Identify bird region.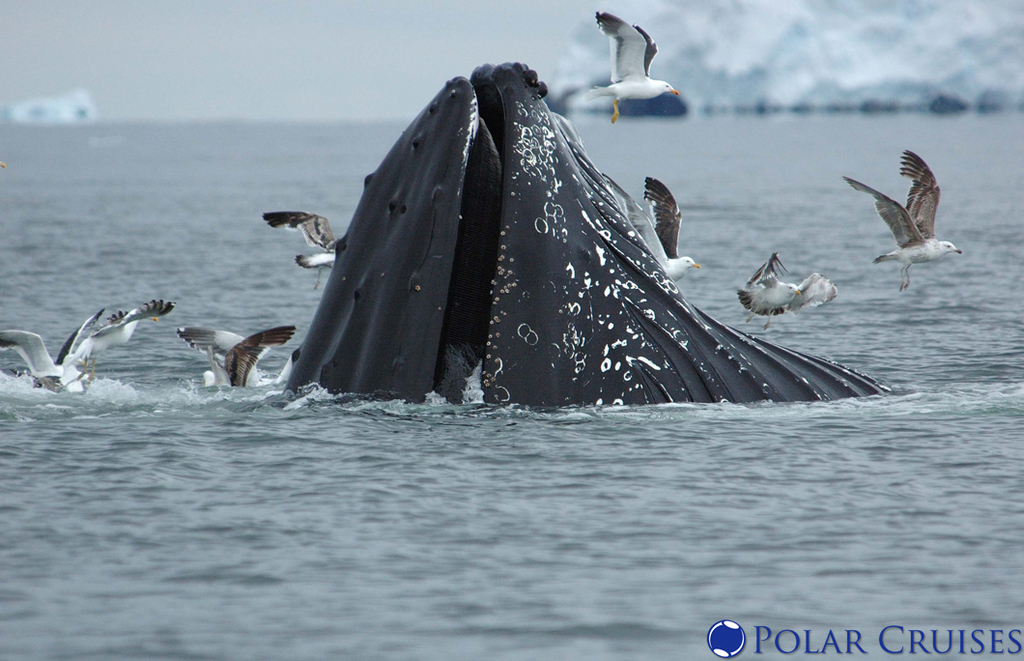
Region: left=262, top=206, right=338, bottom=276.
